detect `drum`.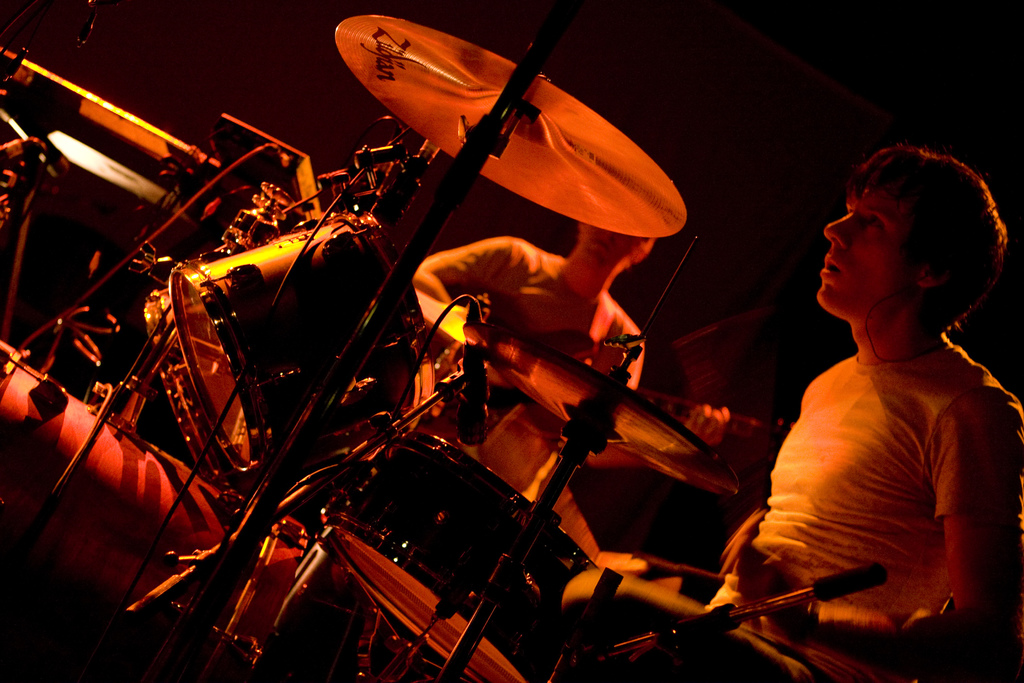
Detected at locate(1, 338, 311, 682).
